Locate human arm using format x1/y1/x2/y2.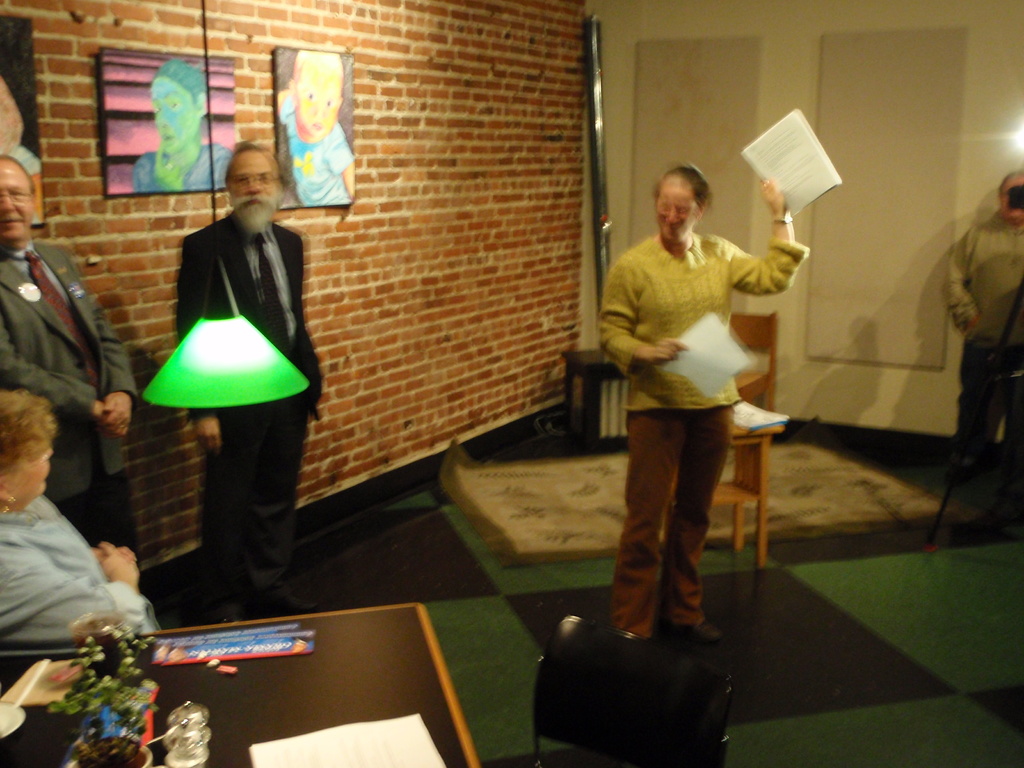
0/308/123/444.
